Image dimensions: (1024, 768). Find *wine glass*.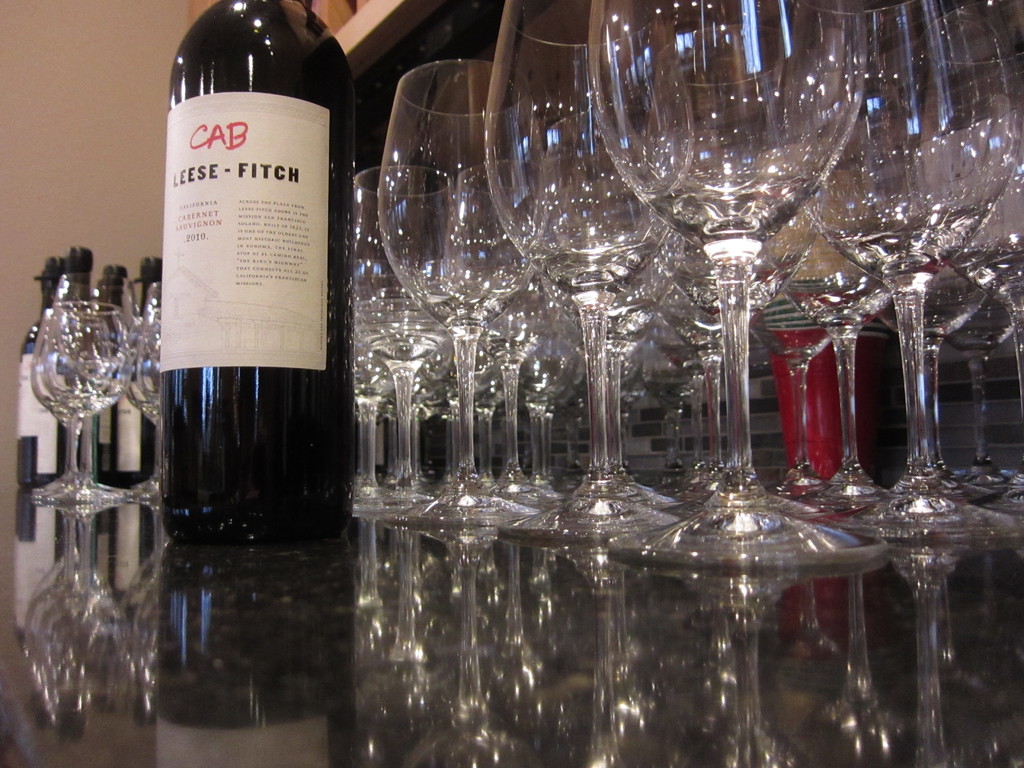
rect(130, 303, 155, 507).
